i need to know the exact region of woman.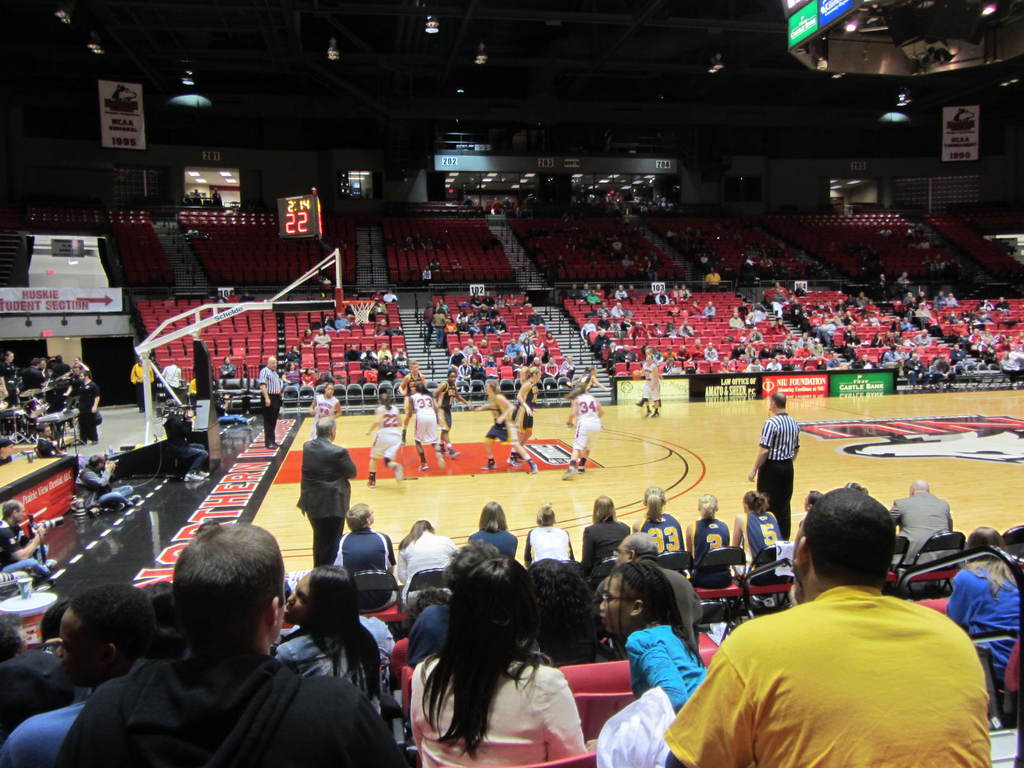
Region: pyautogui.locateOnScreen(774, 320, 788, 335).
